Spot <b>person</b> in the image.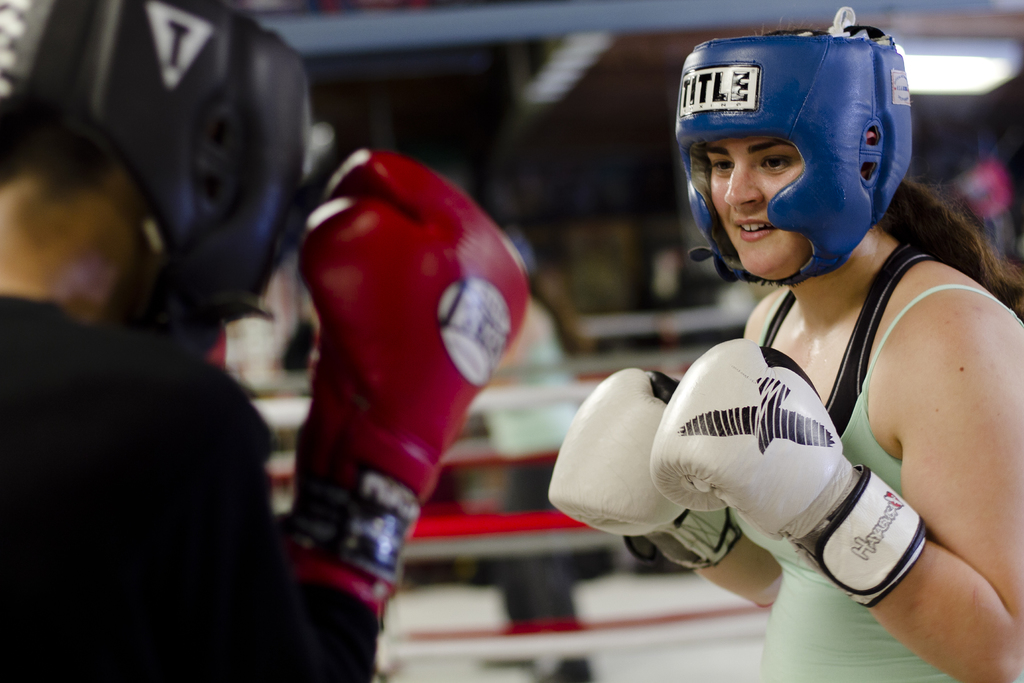
<b>person</b> found at bbox=(545, 8, 1020, 682).
